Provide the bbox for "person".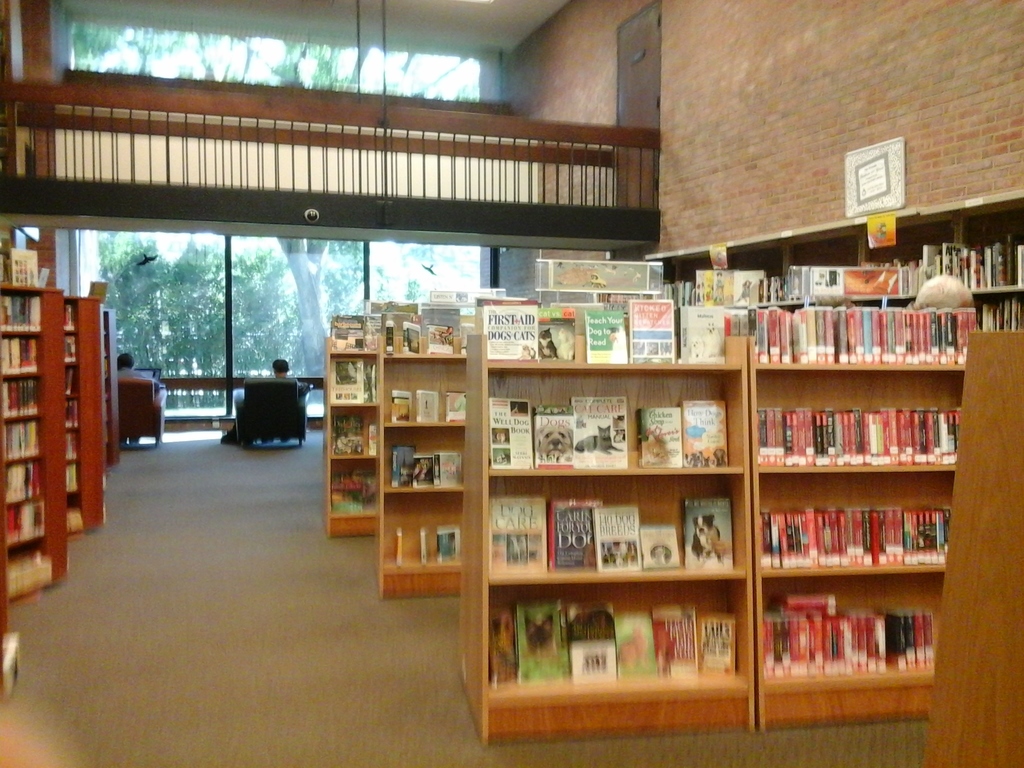
[x1=117, y1=352, x2=156, y2=445].
